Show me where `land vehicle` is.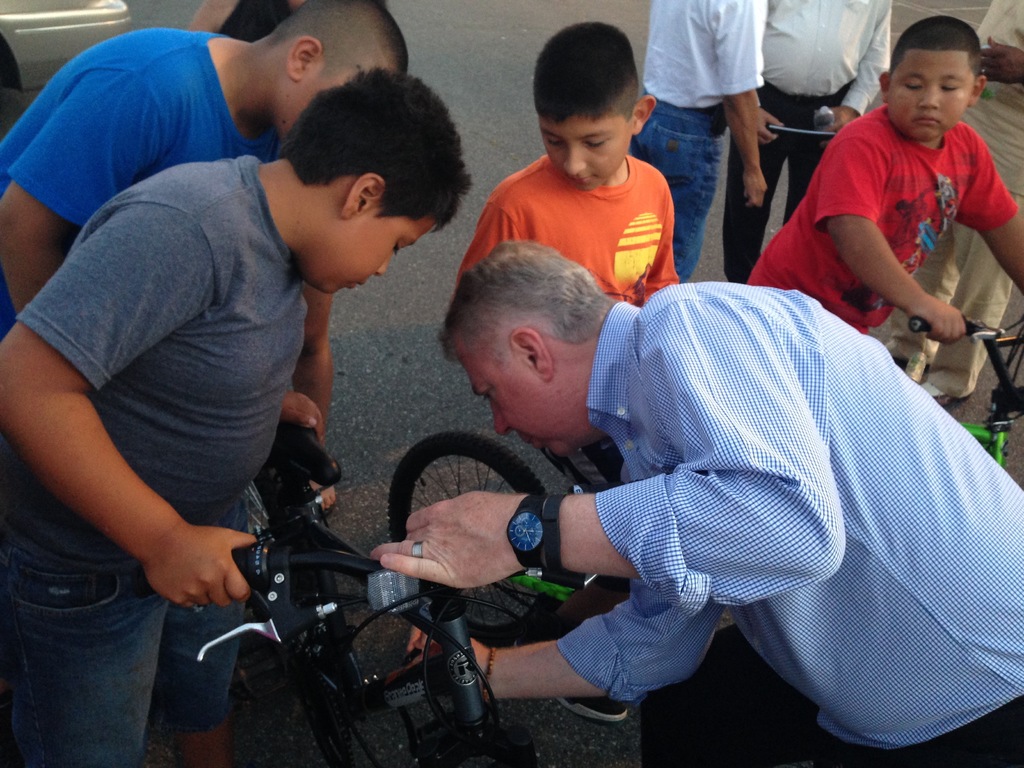
`land vehicle` is at bbox=[908, 314, 1023, 464].
